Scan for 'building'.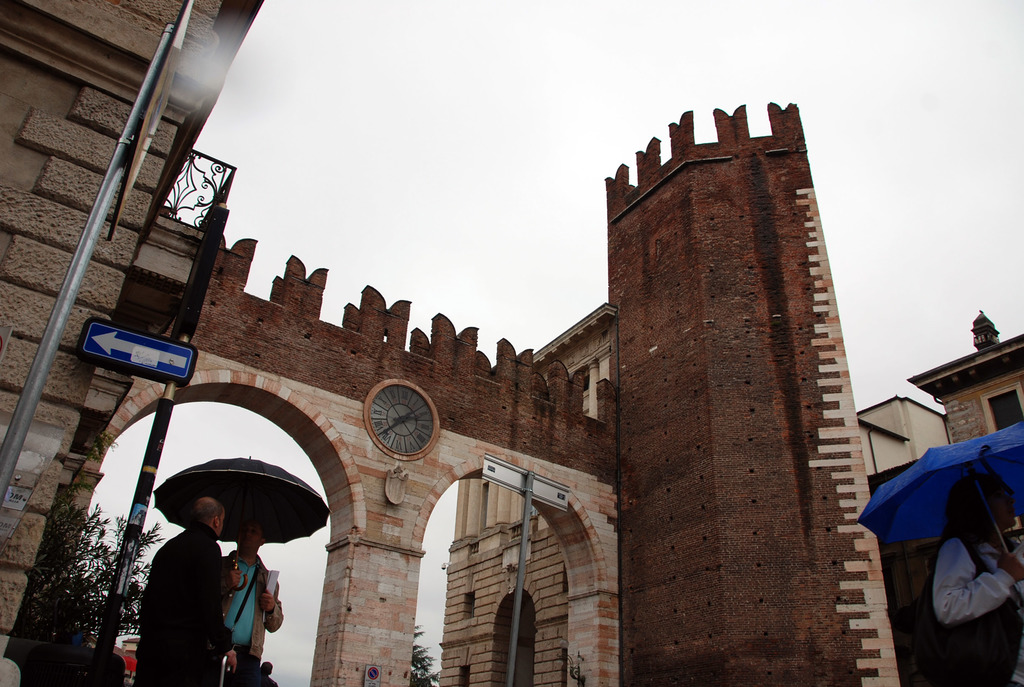
Scan result: x1=0, y1=0, x2=264, y2=653.
